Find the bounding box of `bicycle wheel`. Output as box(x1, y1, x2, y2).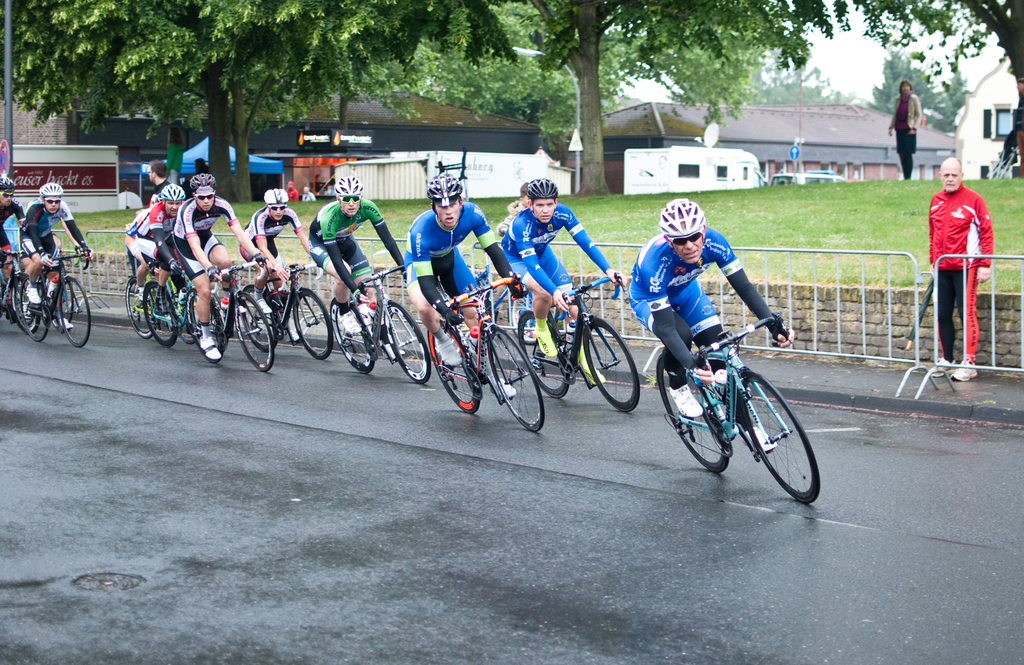
box(184, 288, 223, 366).
